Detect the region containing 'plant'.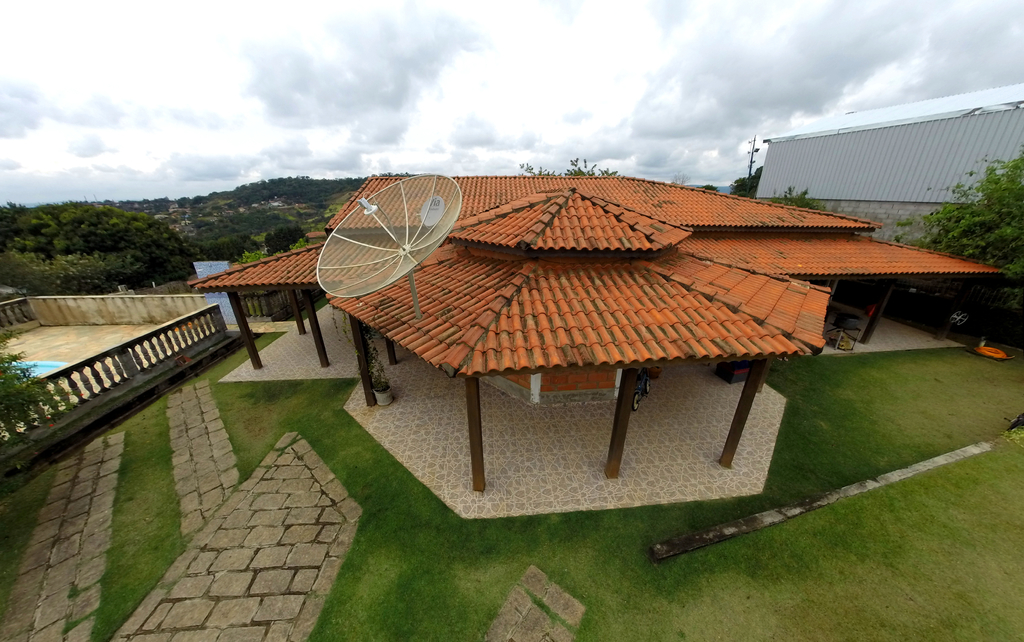
box(107, 389, 186, 641).
